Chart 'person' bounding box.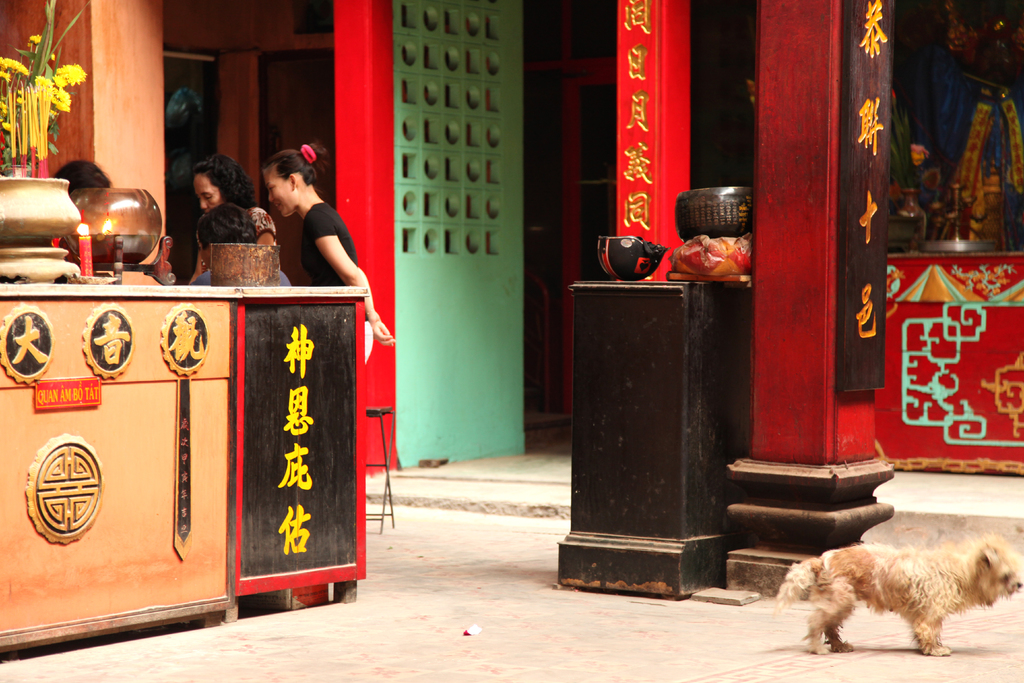
Charted: [left=199, top=202, right=289, bottom=288].
